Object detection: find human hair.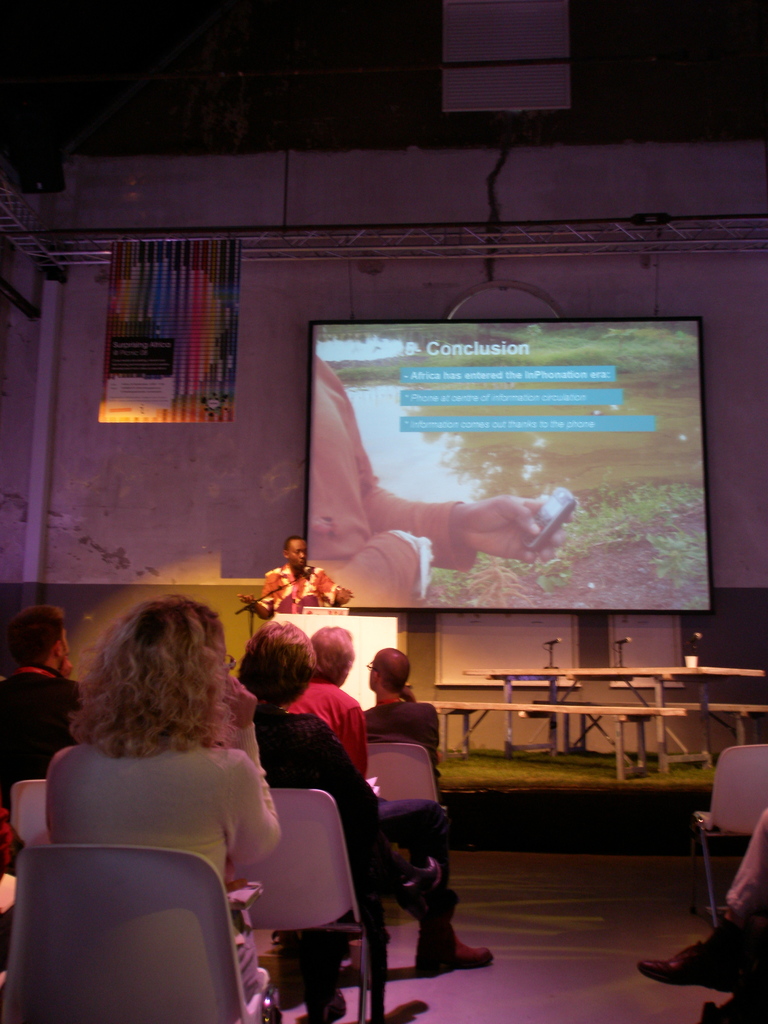
[72, 589, 226, 758].
